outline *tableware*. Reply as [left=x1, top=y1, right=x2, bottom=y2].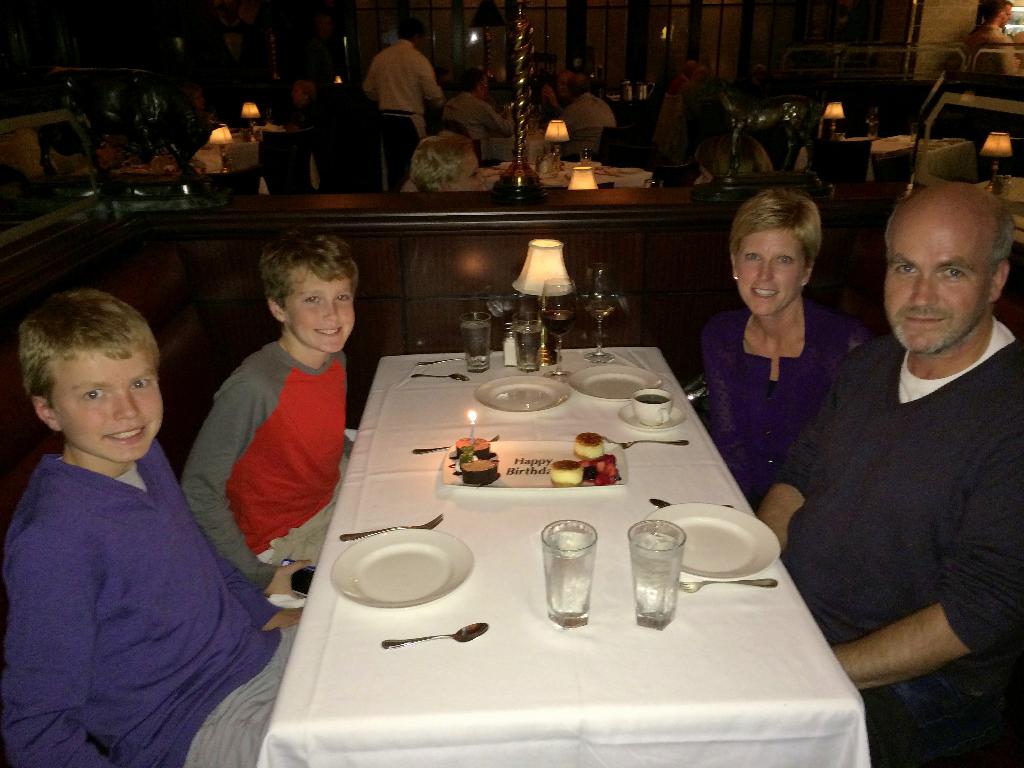
[left=381, top=623, right=492, bottom=644].
